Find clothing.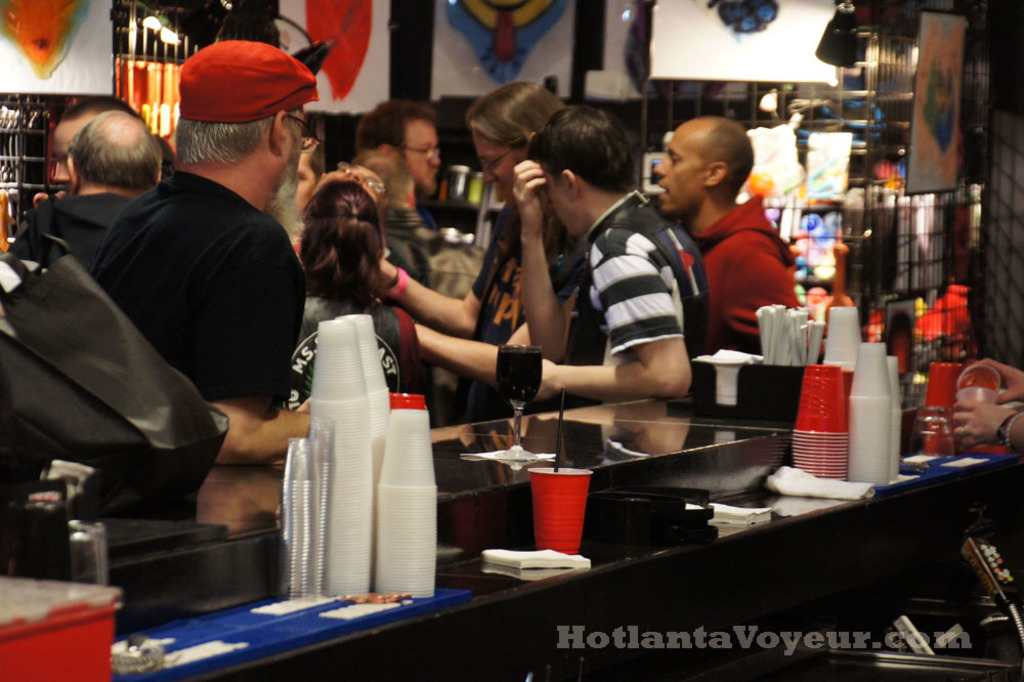
locate(90, 171, 305, 464).
